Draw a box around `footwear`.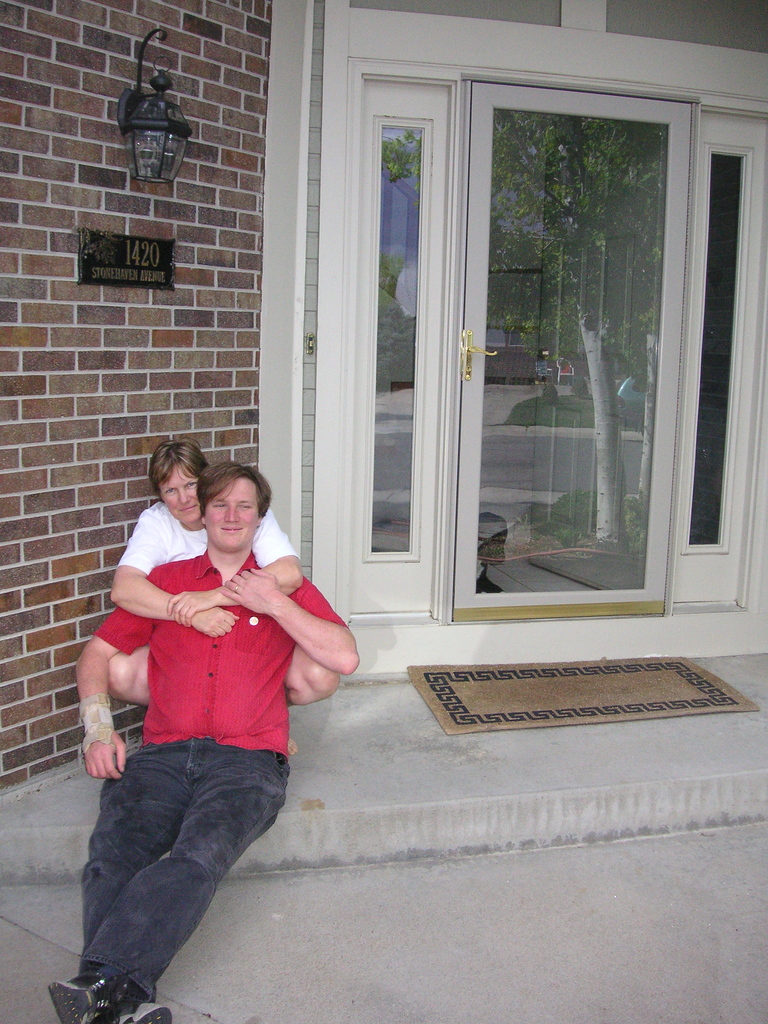
(108, 981, 174, 1023).
